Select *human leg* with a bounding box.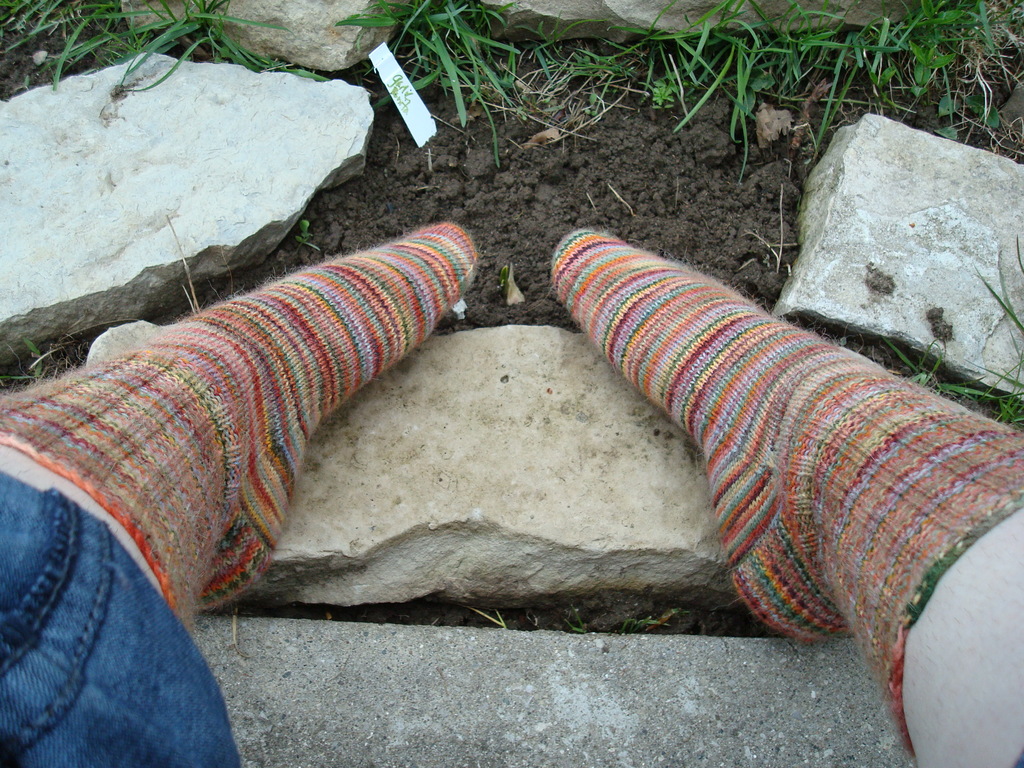
detection(548, 225, 1023, 765).
